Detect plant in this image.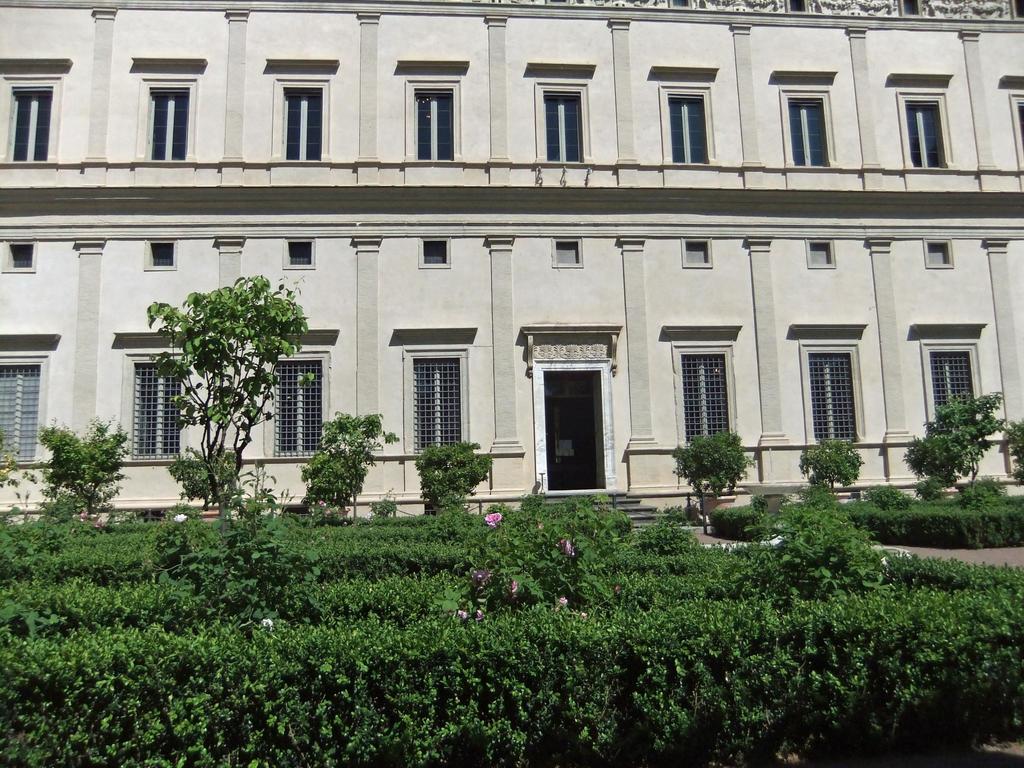
Detection: 467 484 641 604.
